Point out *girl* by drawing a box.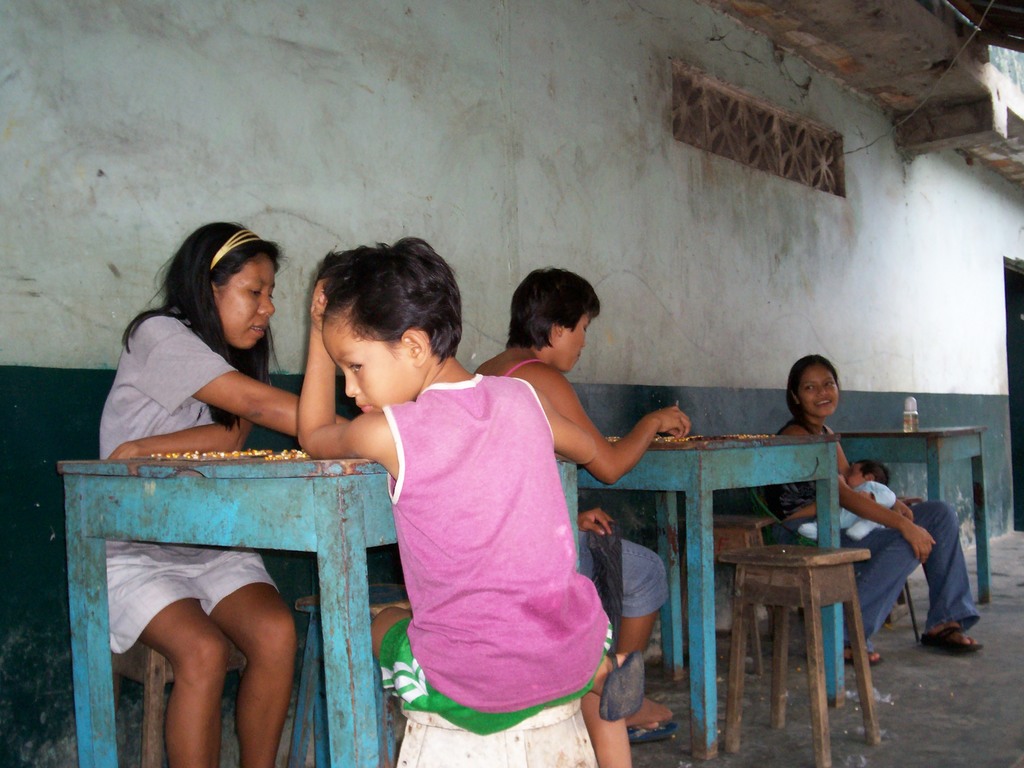
<bbox>93, 208, 302, 767</bbox>.
